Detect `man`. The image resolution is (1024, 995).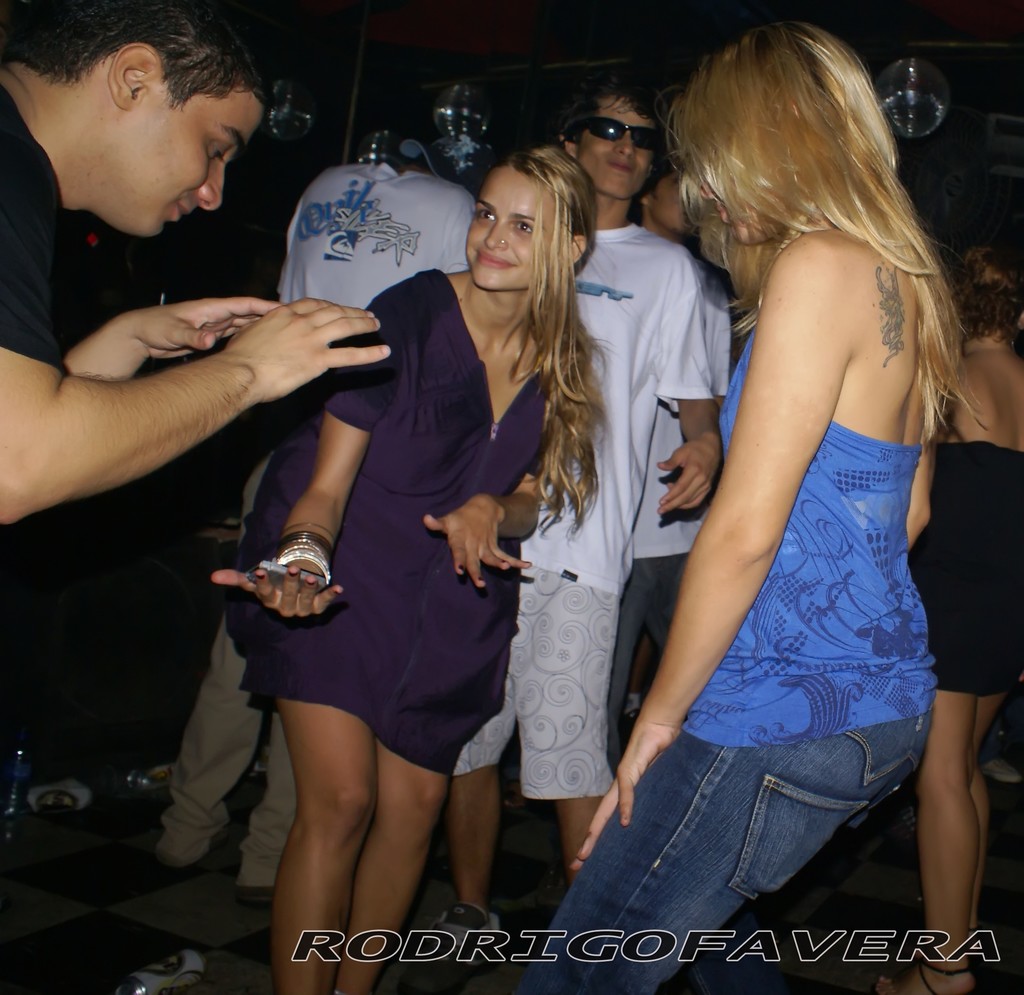
BBox(115, 93, 470, 886).
